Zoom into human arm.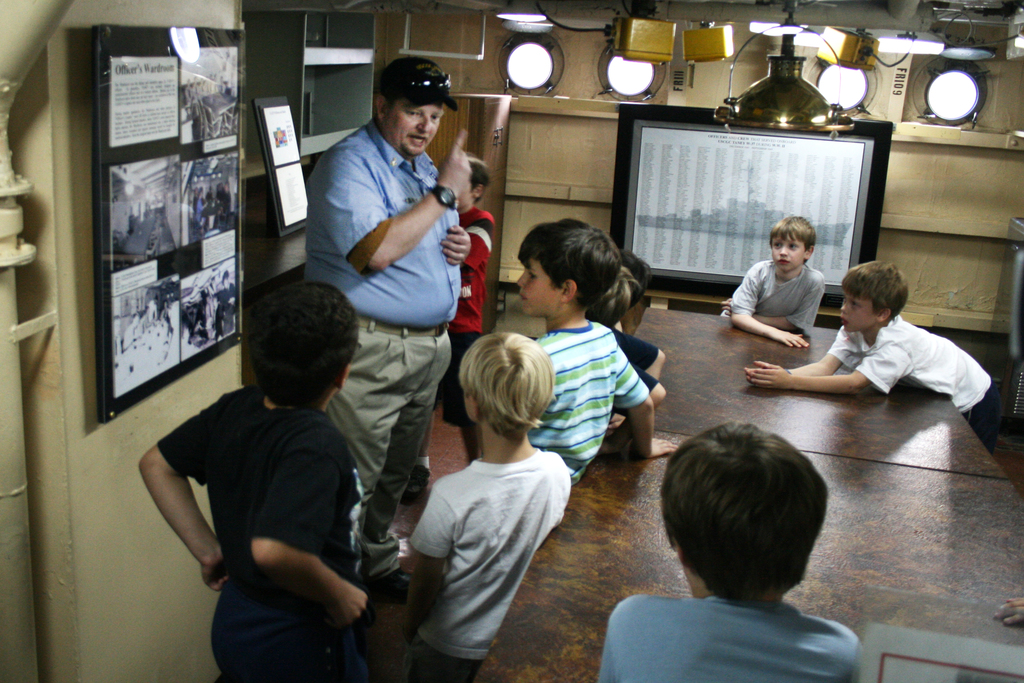
Zoom target: <region>462, 215, 491, 269</region>.
